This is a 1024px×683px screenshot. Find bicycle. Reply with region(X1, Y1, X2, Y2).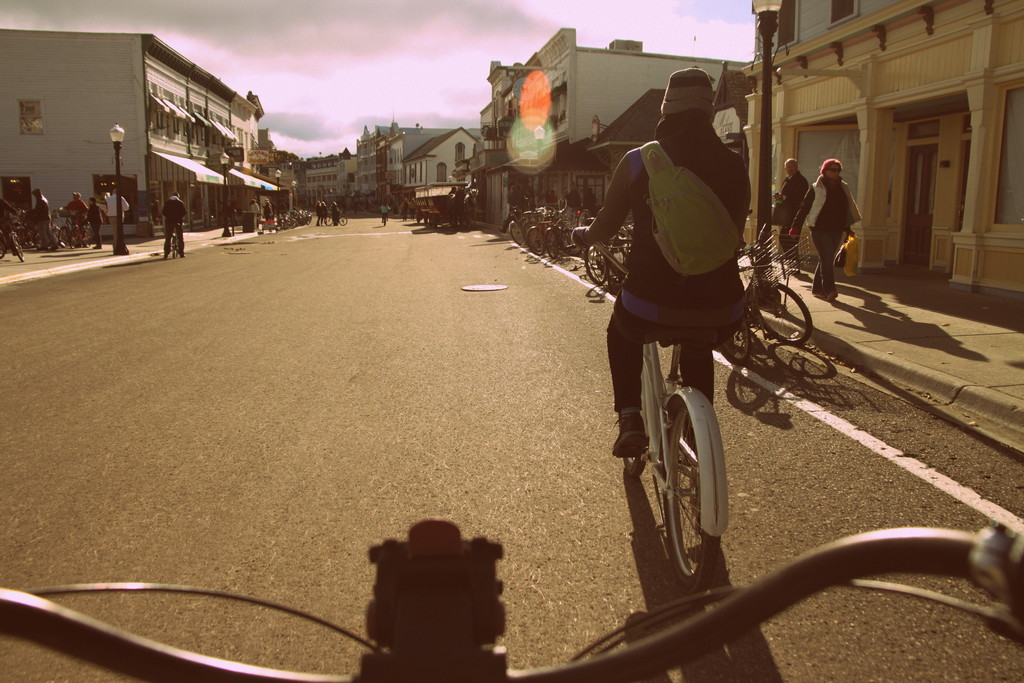
region(0, 218, 23, 255).
